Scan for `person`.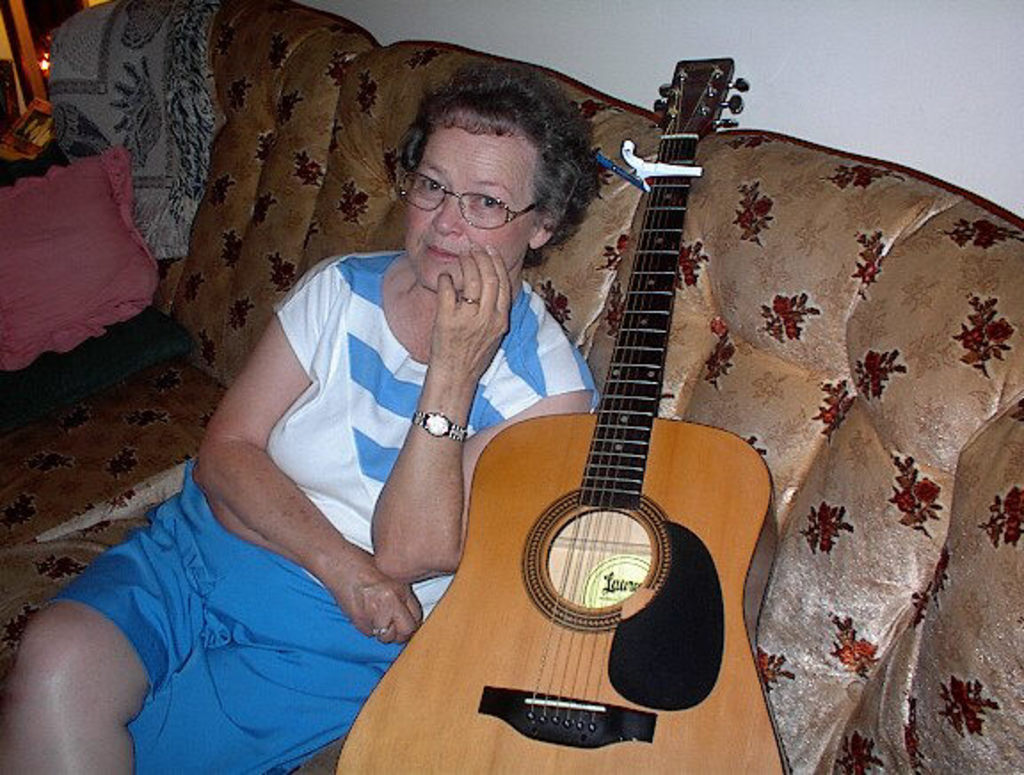
Scan result: pyautogui.locateOnScreen(9, 57, 613, 773).
